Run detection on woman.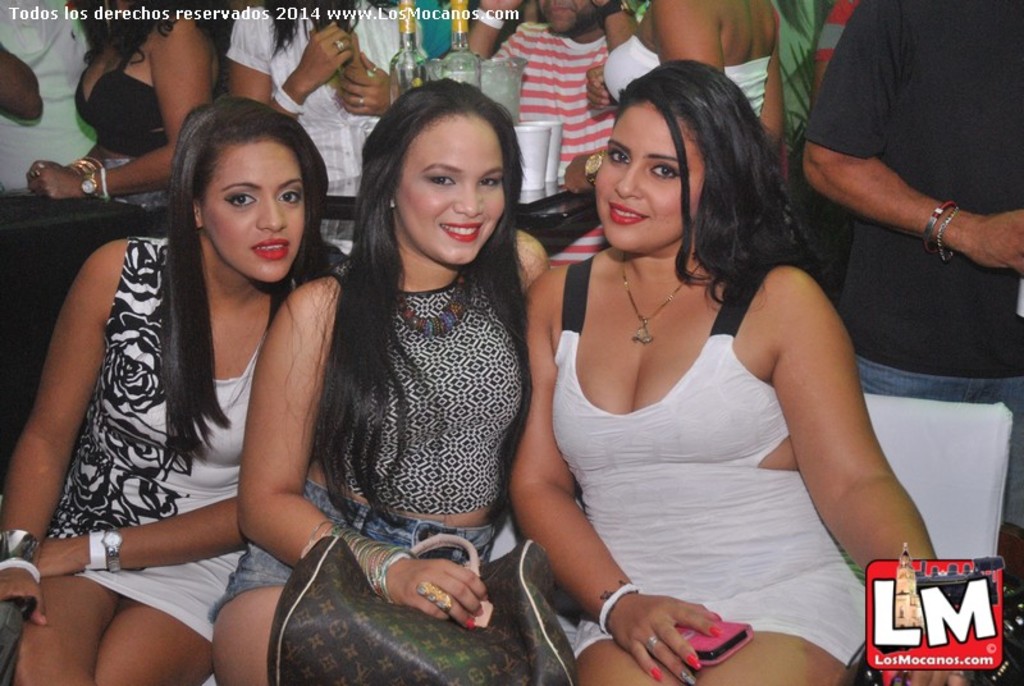
Result: select_region(0, 92, 335, 685).
